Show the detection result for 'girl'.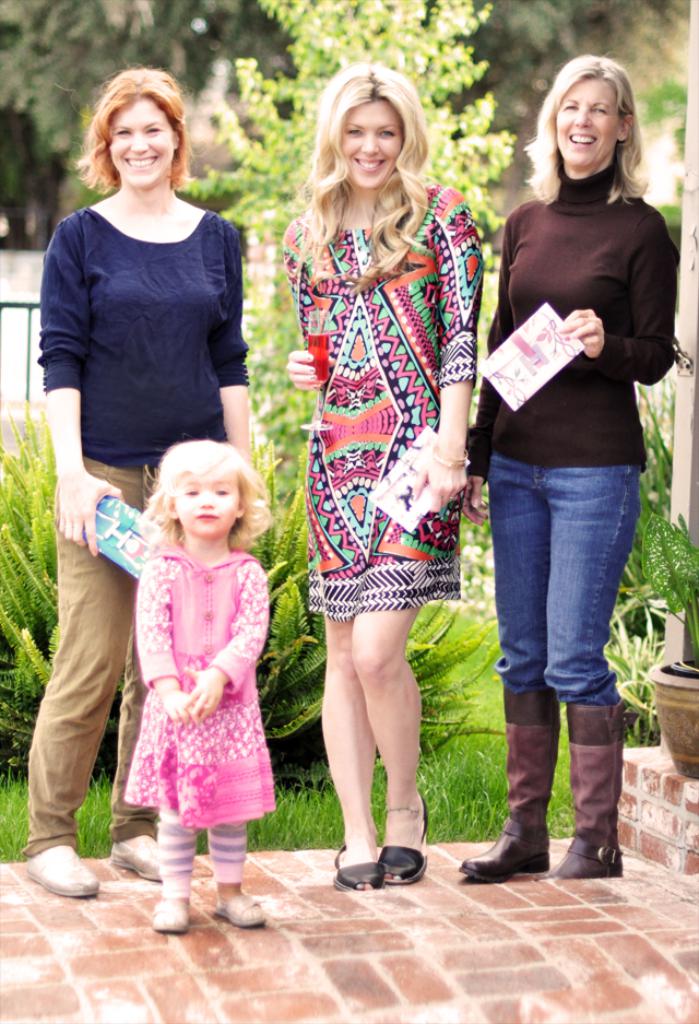
l=20, t=55, r=249, b=893.
